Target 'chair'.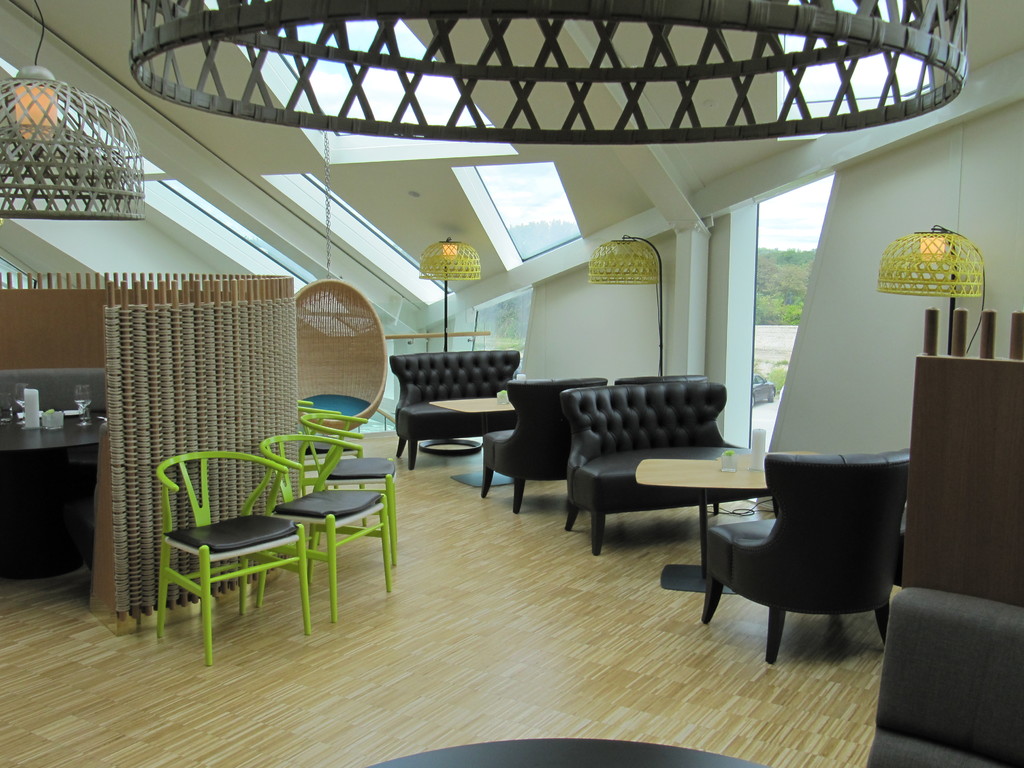
Target region: <bbox>391, 345, 520, 470</bbox>.
